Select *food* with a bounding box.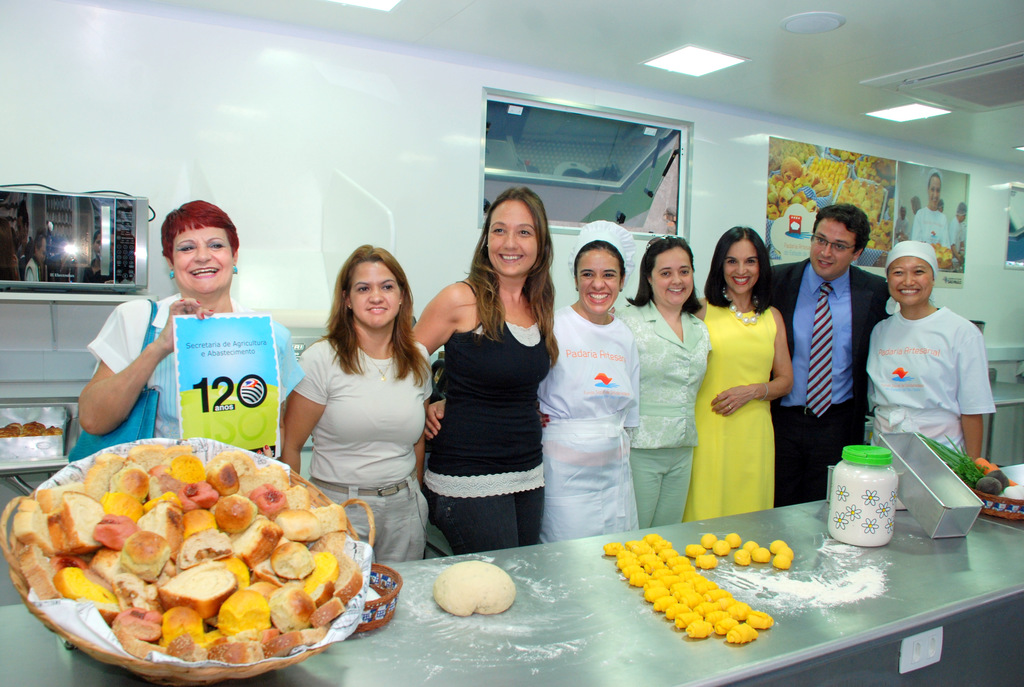
left=746, top=610, right=776, bottom=627.
